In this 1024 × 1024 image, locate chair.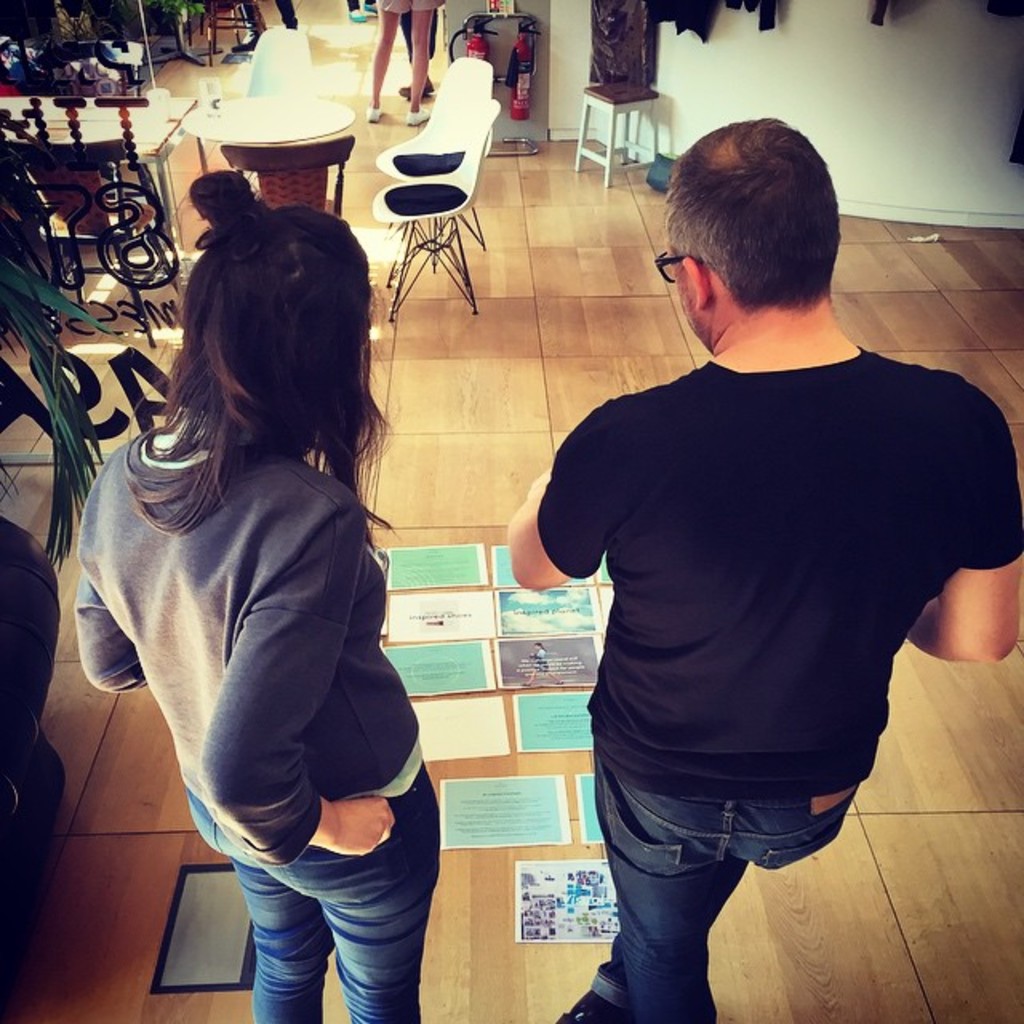
Bounding box: Rect(251, 27, 318, 96).
